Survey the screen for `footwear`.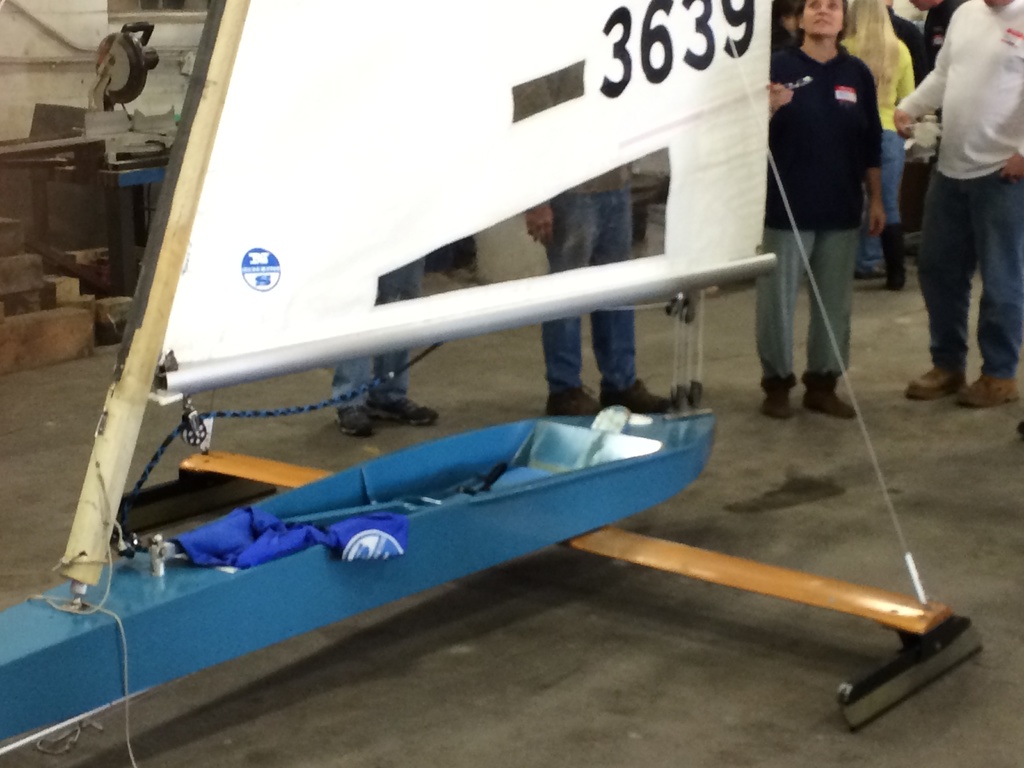
Survey found: <box>547,385,602,417</box>.
